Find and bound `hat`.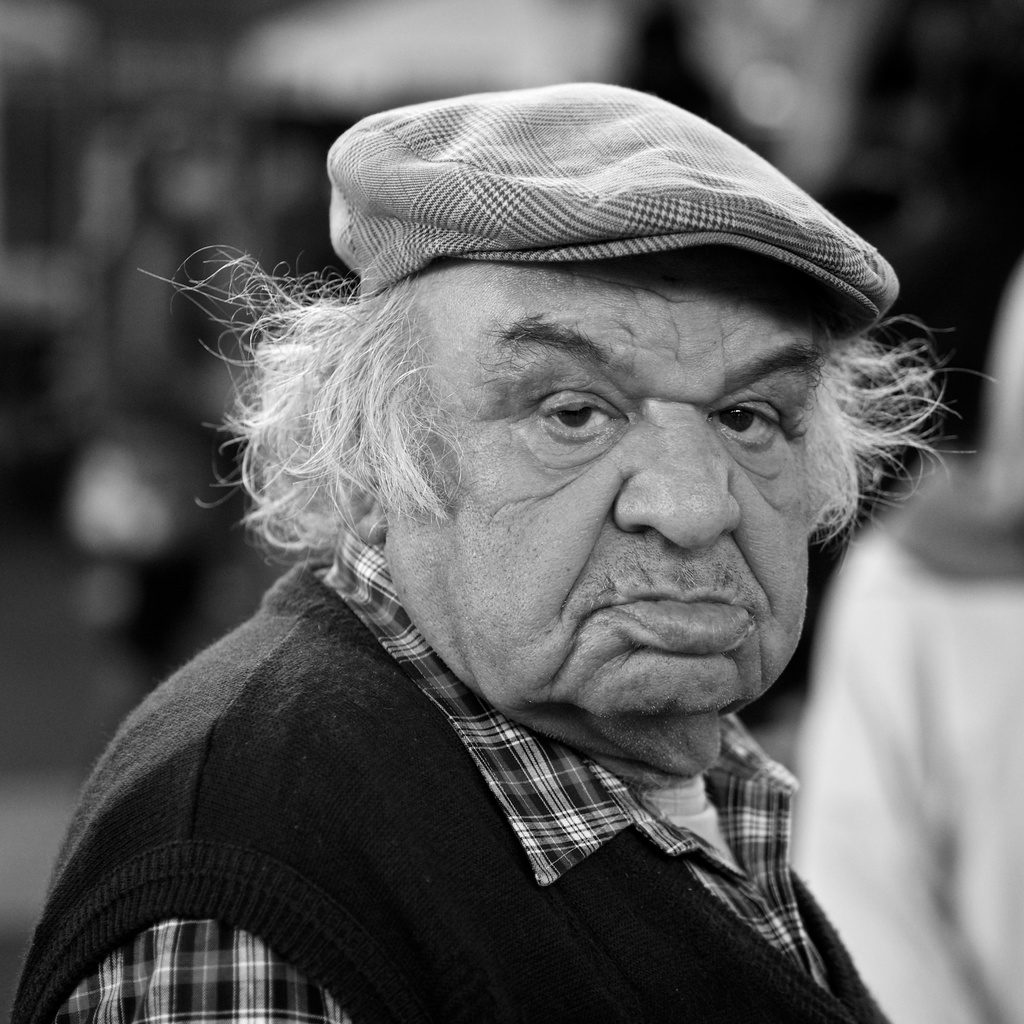
Bound: (x1=326, y1=77, x2=907, y2=342).
